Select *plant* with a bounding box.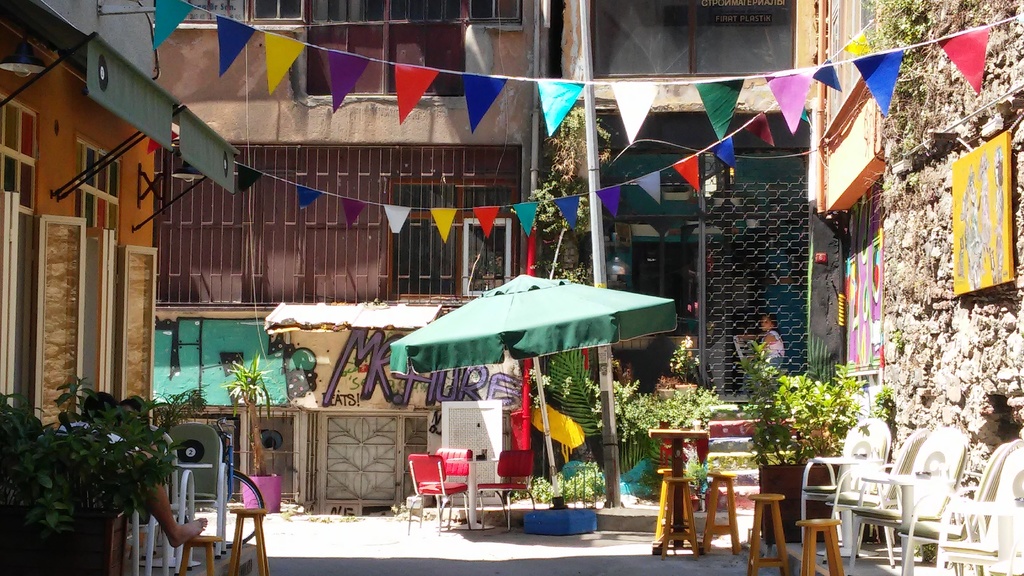
<bbox>877, 378, 886, 397</bbox>.
